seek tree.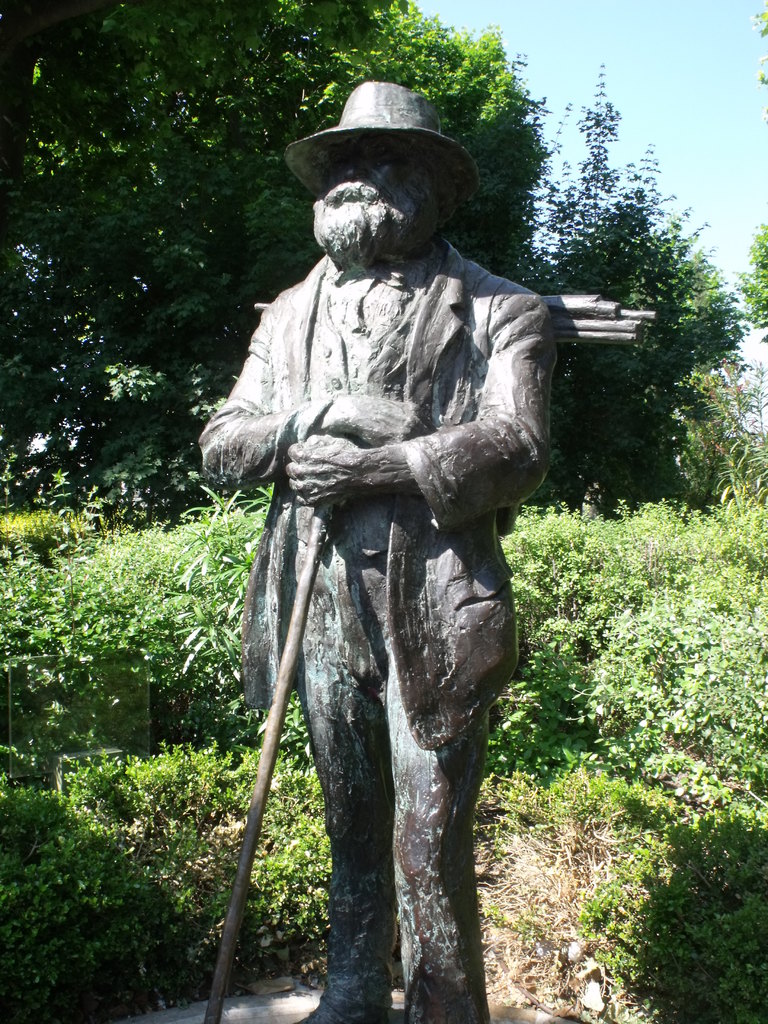
<box>741,220,767,351</box>.
